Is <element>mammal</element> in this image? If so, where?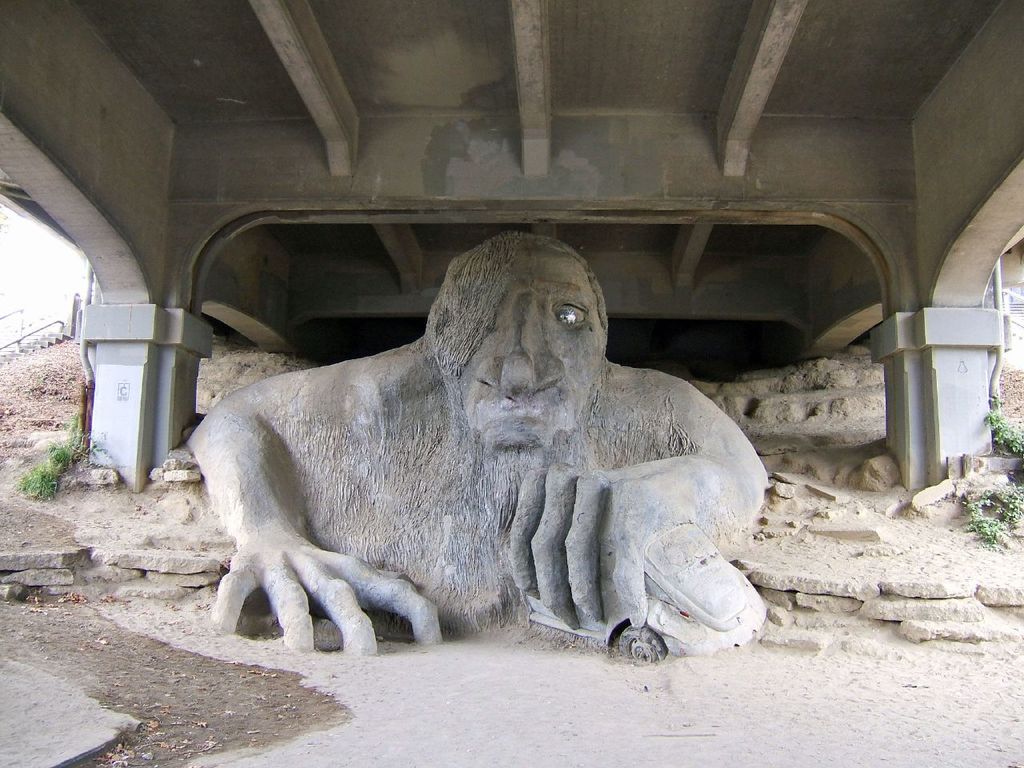
Yes, at detection(178, 230, 713, 619).
